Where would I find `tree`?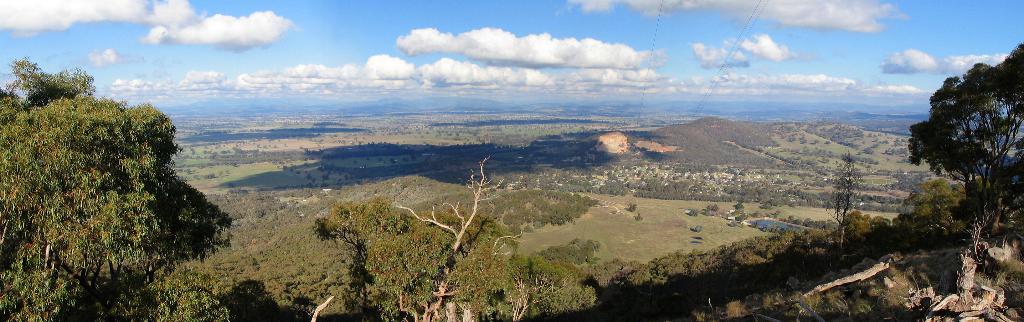
At region(906, 45, 1023, 241).
